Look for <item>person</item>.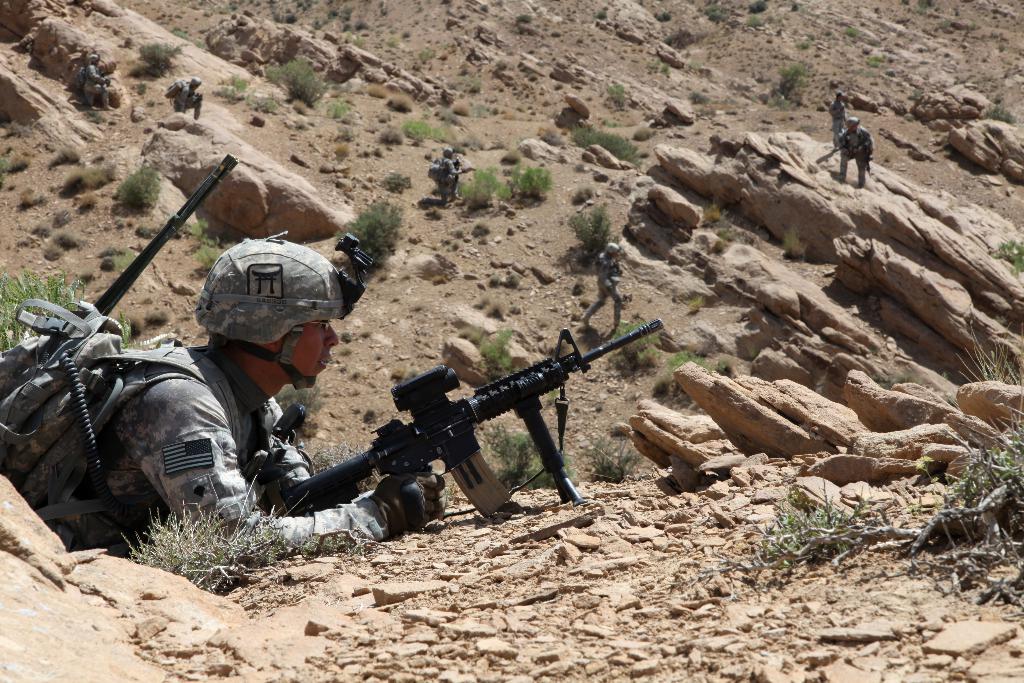
Found: 434,149,465,201.
